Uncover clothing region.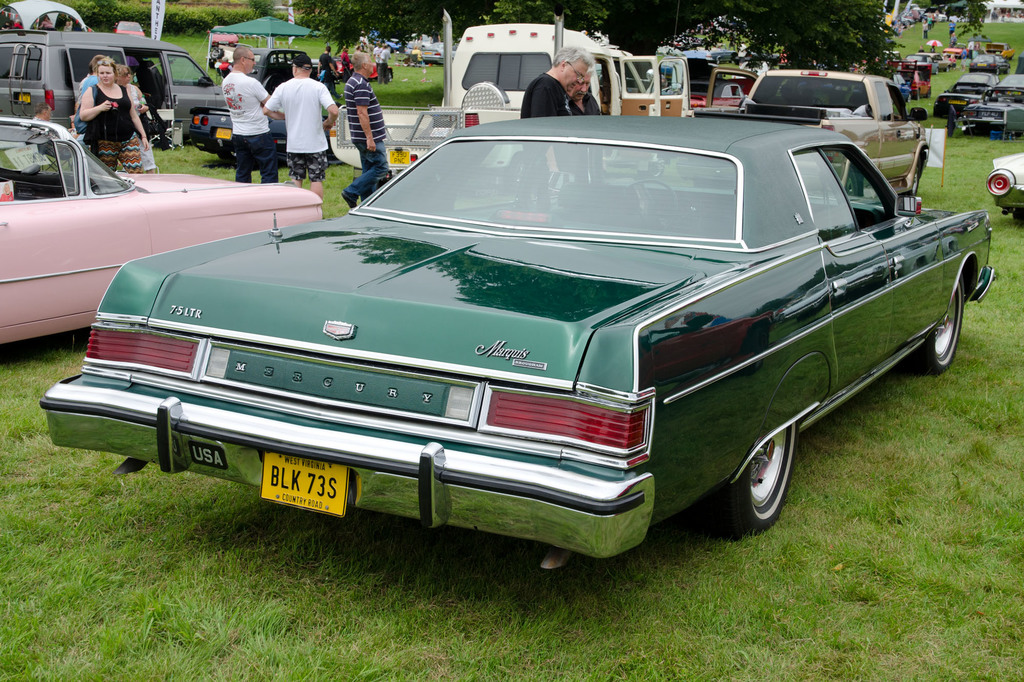
Uncovered: left=86, top=88, right=133, bottom=134.
